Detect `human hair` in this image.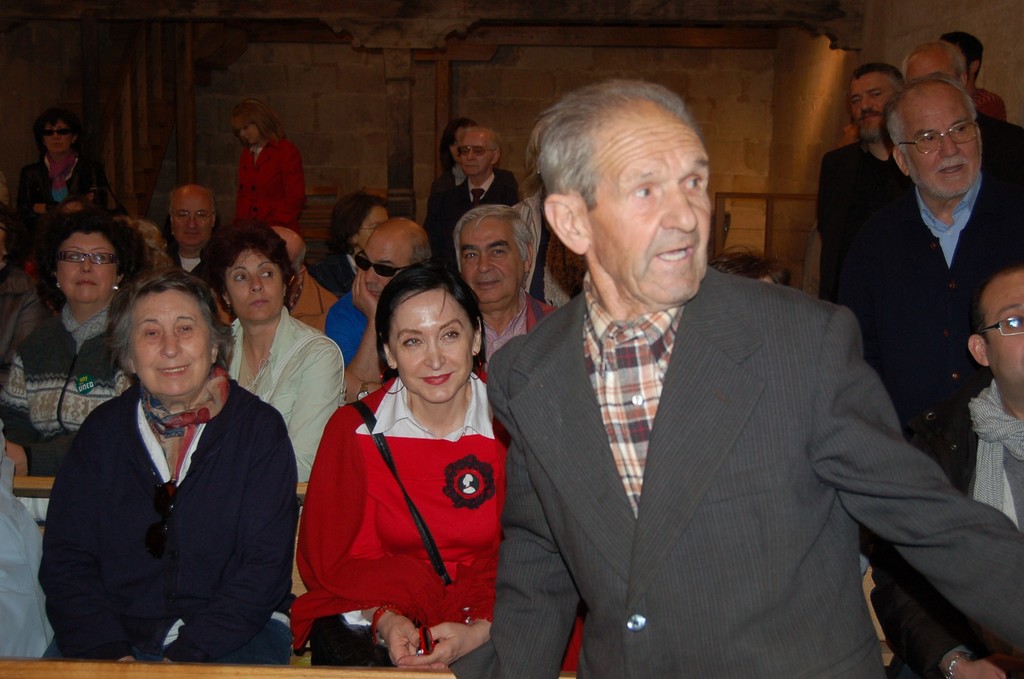
Detection: bbox=[373, 265, 482, 386].
